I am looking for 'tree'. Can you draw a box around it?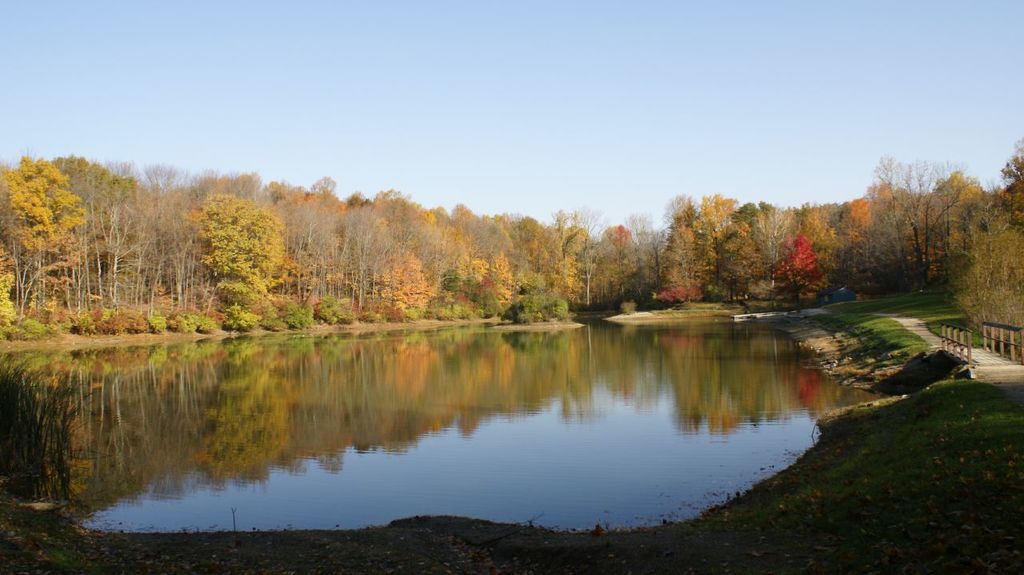
Sure, the bounding box is 316,182,371,303.
